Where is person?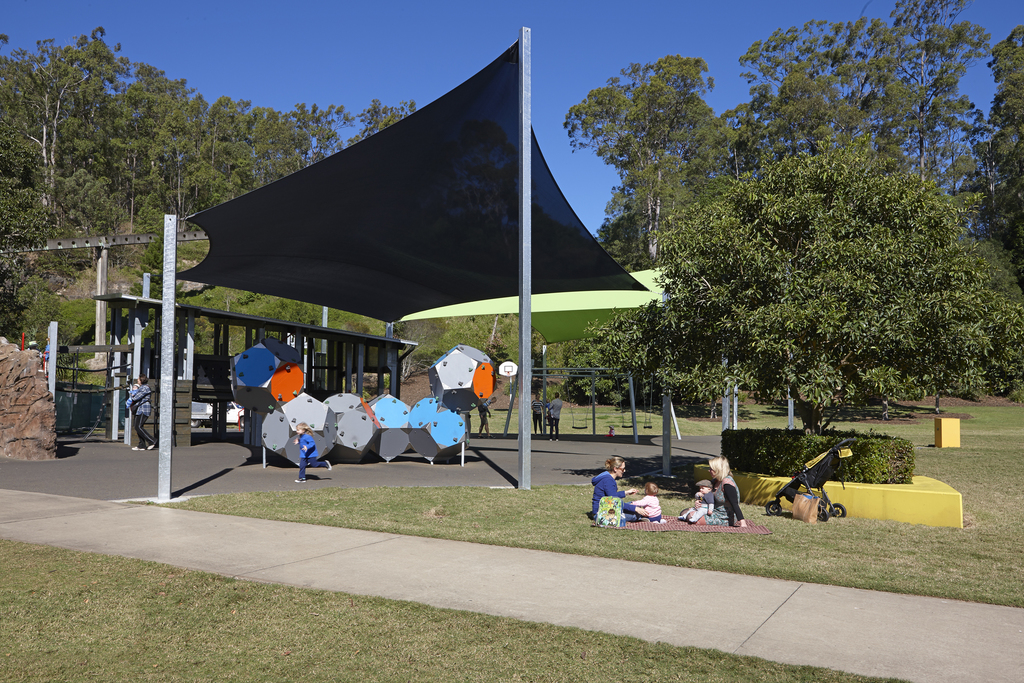
(left=531, top=392, right=542, bottom=434).
